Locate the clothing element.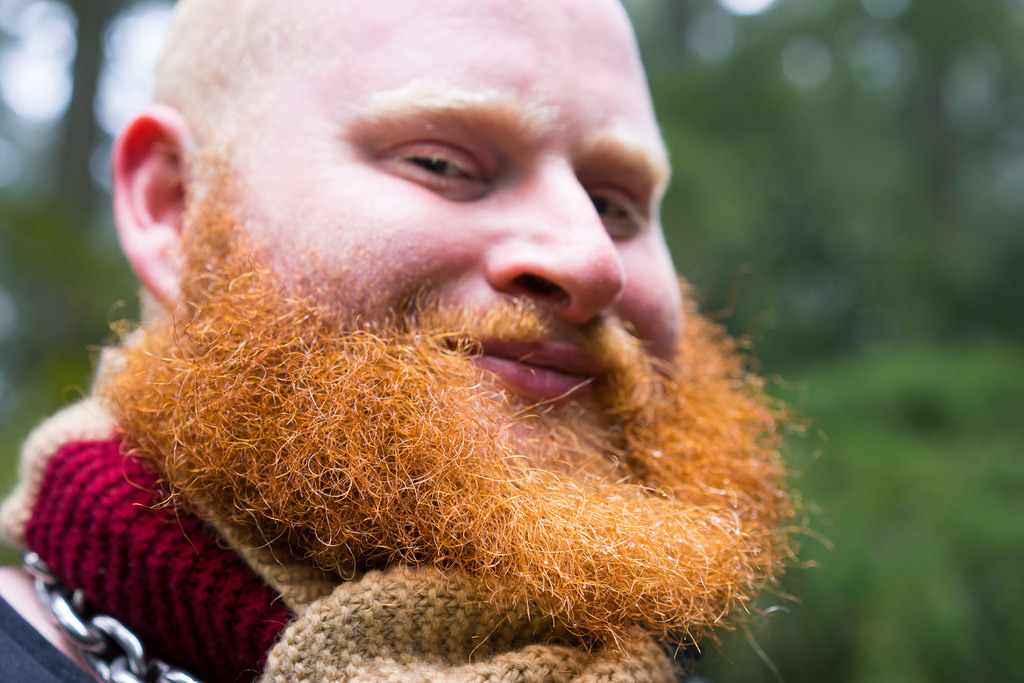
Element bbox: region(0, 593, 99, 682).
